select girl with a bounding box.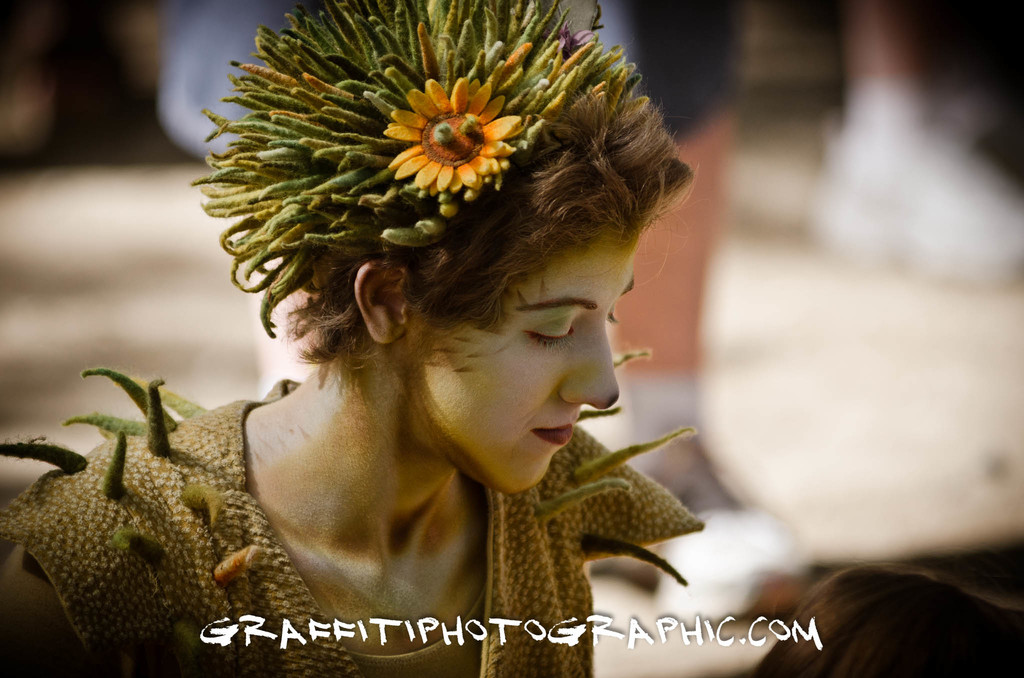
rect(4, 0, 706, 676).
